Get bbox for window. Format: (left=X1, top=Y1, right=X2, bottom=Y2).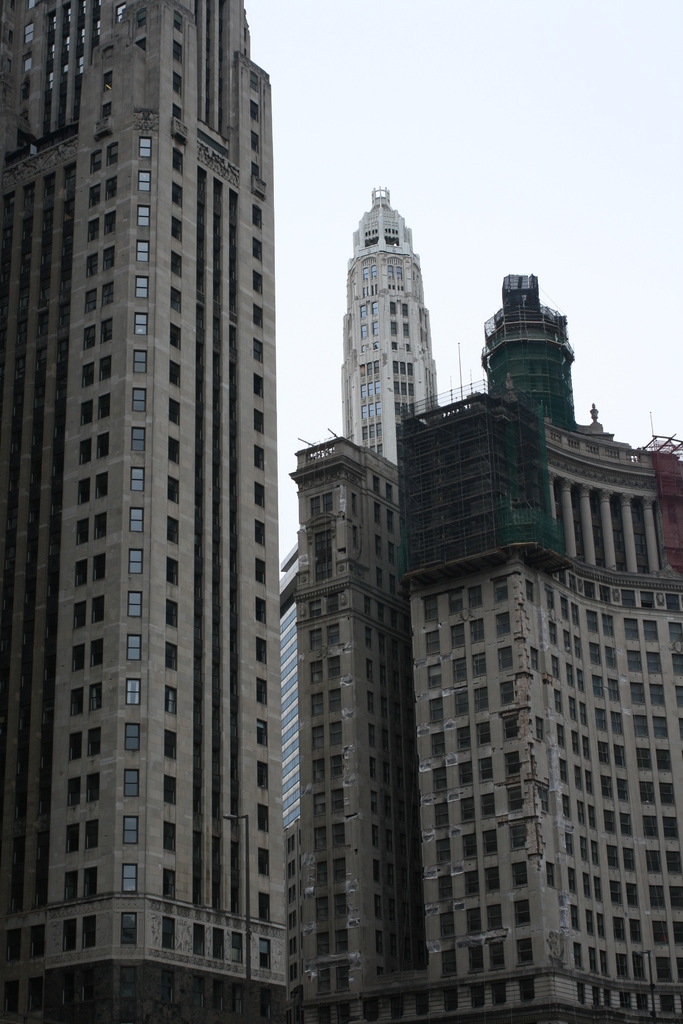
(left=507, top=784, right=528, bottom=814).
